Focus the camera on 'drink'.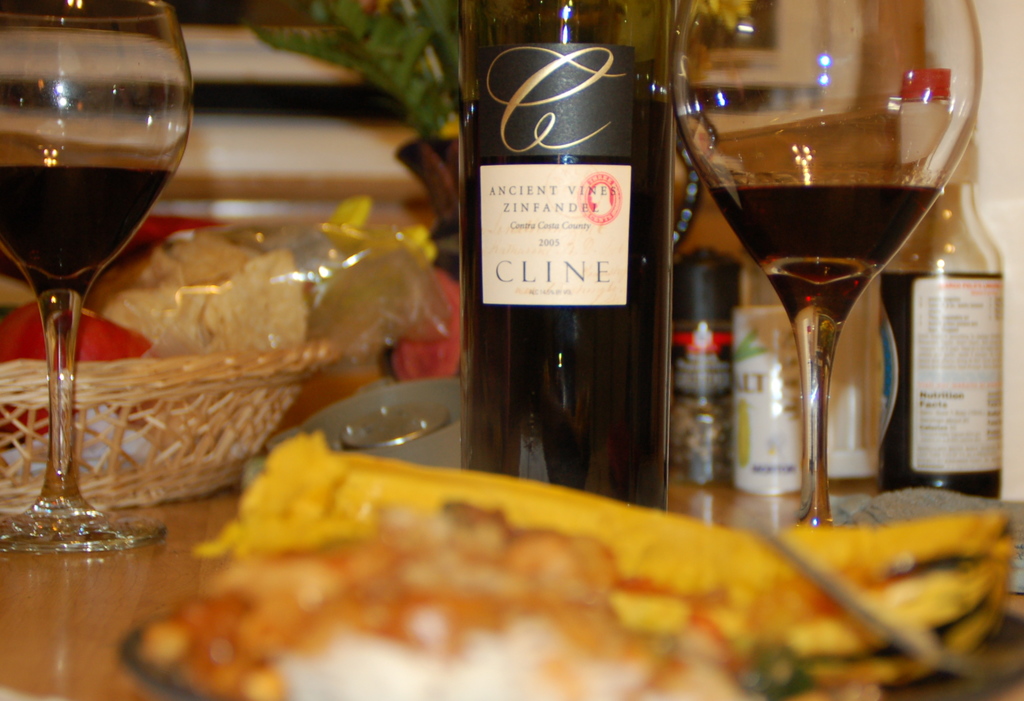
Focus region: <region>0, 153, 177, 306</region>.
